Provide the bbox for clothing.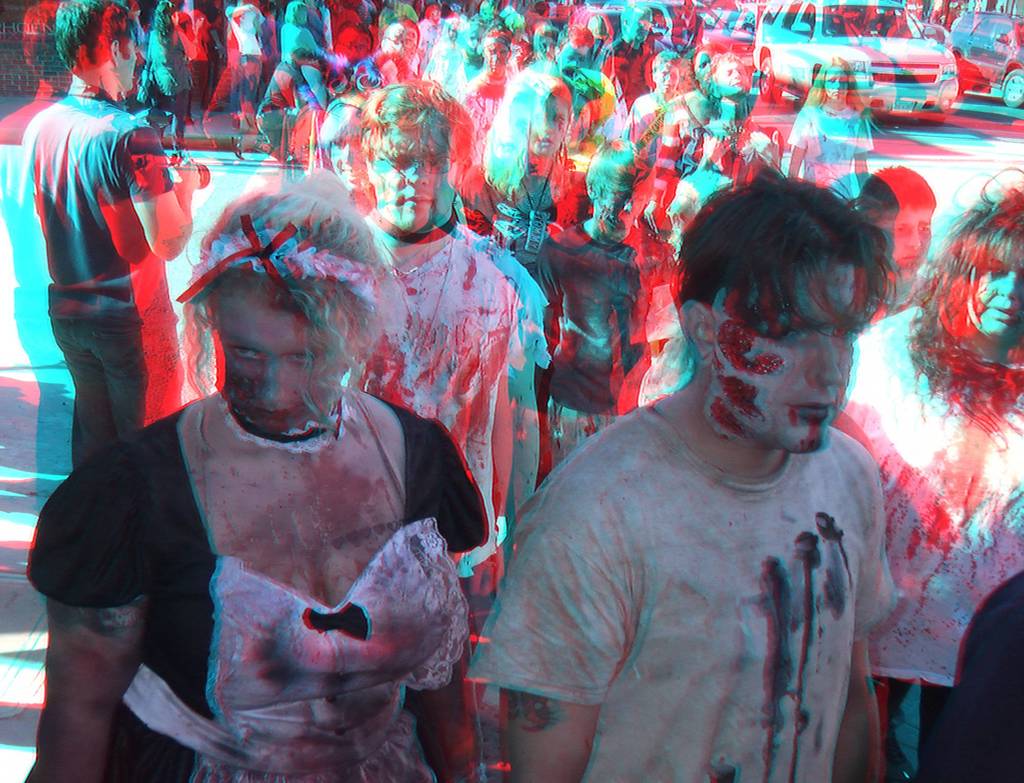
x1=271 y1=4 x2=341 y2=111.
